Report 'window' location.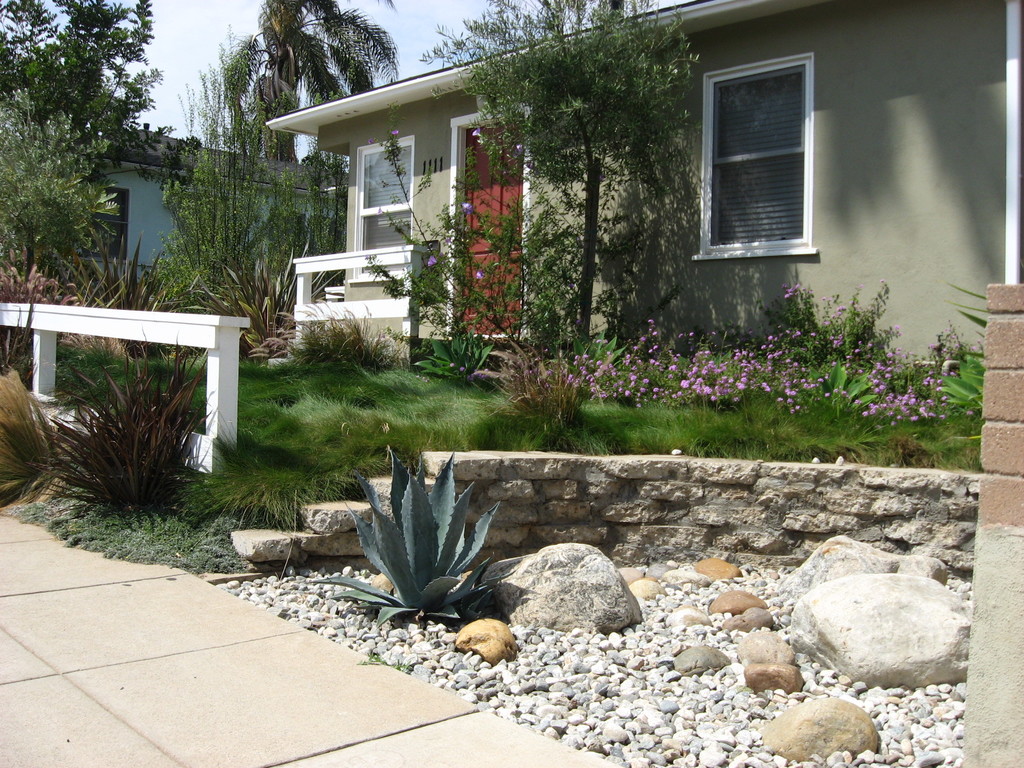
Report: <region>73, 186, 129, 262</region>.
